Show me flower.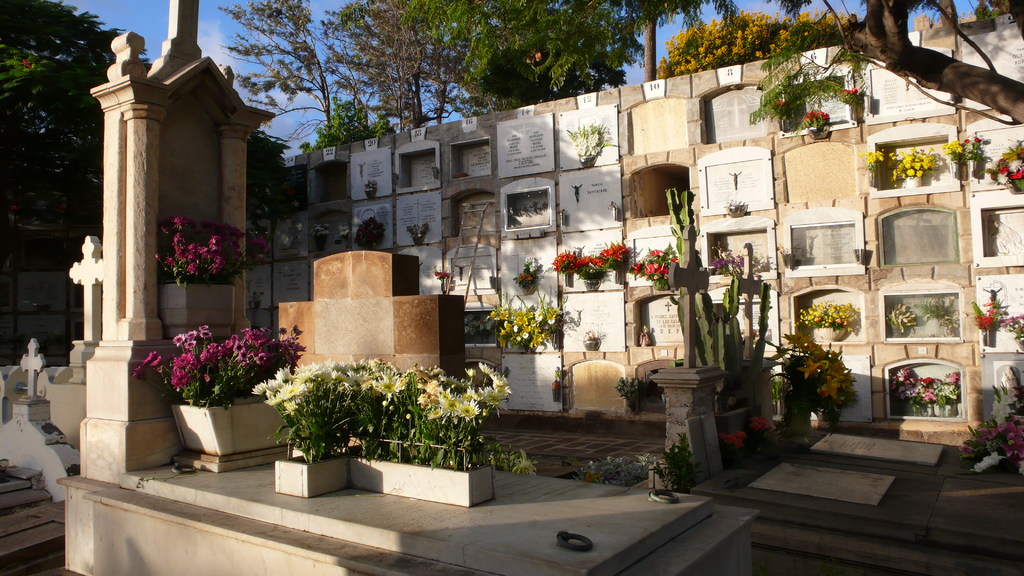
flower is here: bbox(773, 96, 782, 109).
